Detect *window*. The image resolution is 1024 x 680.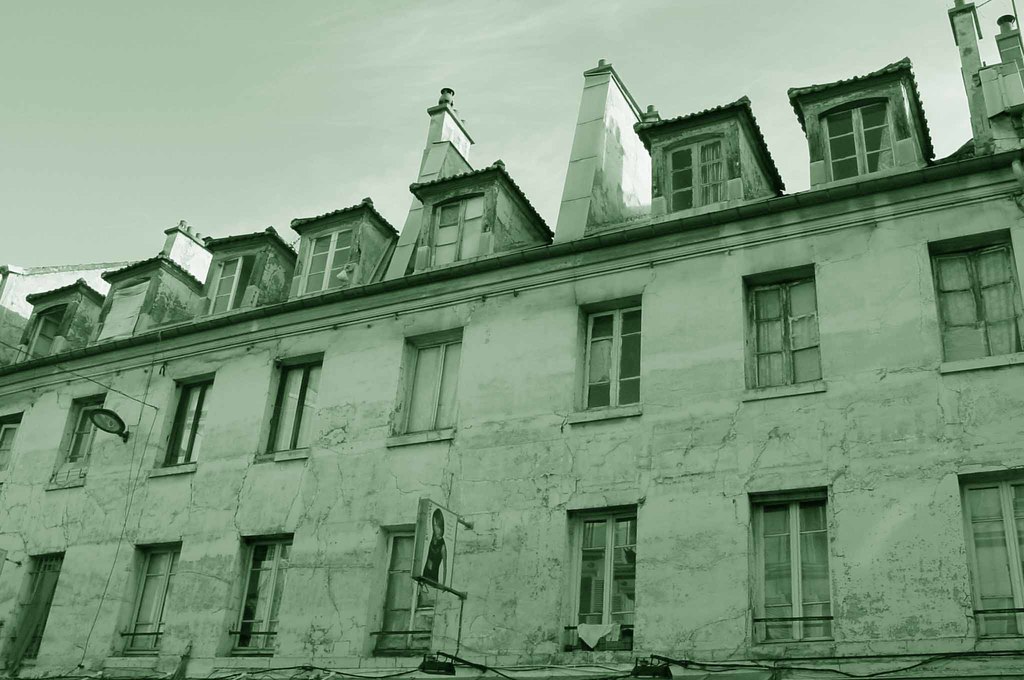
locate(658, 126, 728, 215).
